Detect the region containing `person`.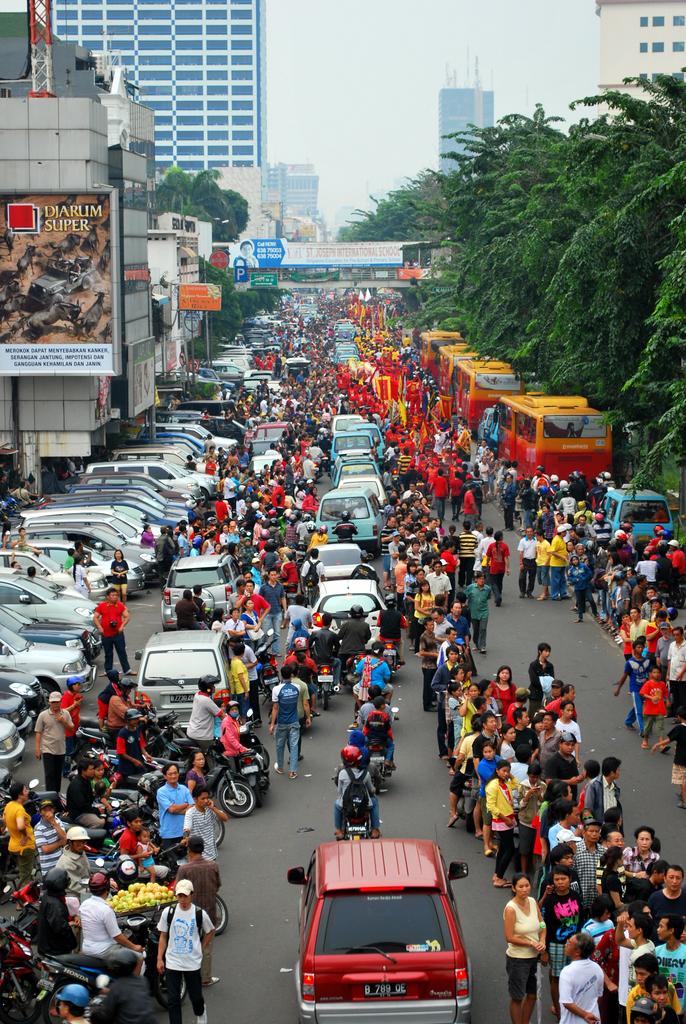
l=517, t=528, r=538, b=601.
